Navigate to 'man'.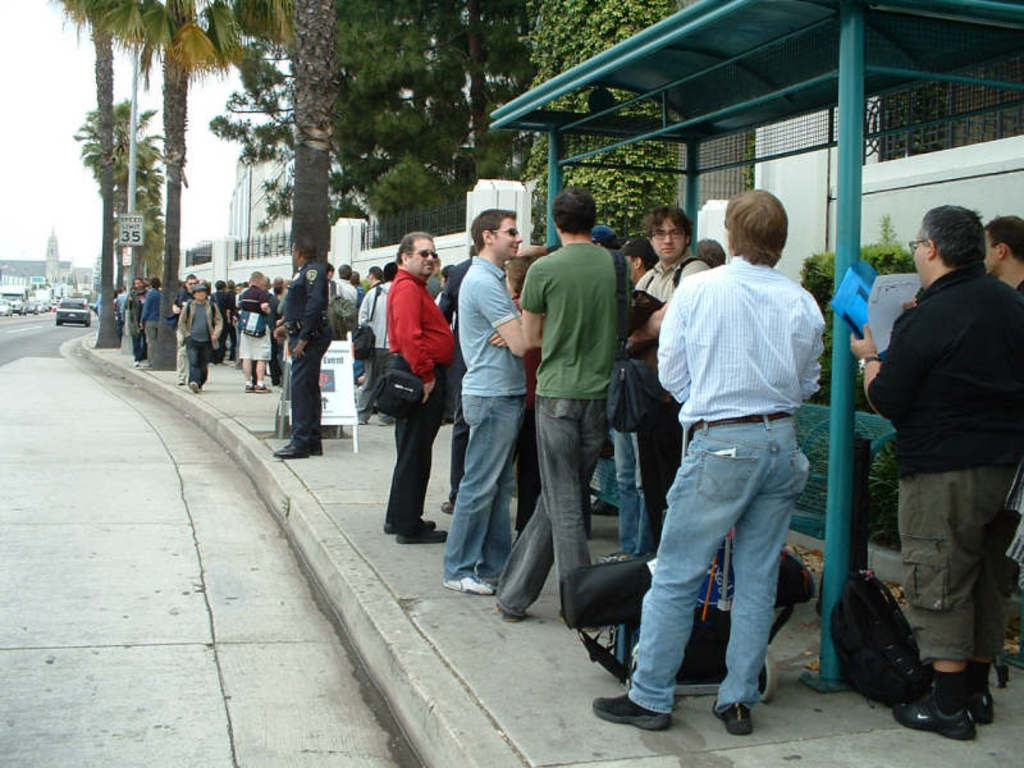
Navigation target: x1=498 y1=184 x2=636 y2=618.
